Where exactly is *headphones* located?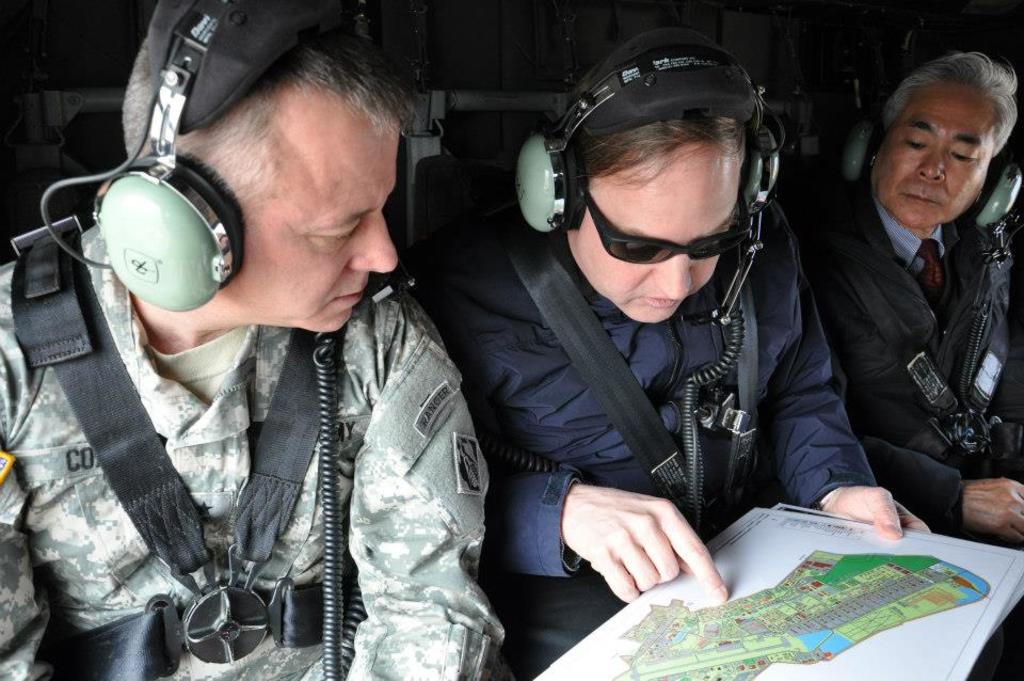
Its bounding box is bbox=[37, 0, 346, 318].
